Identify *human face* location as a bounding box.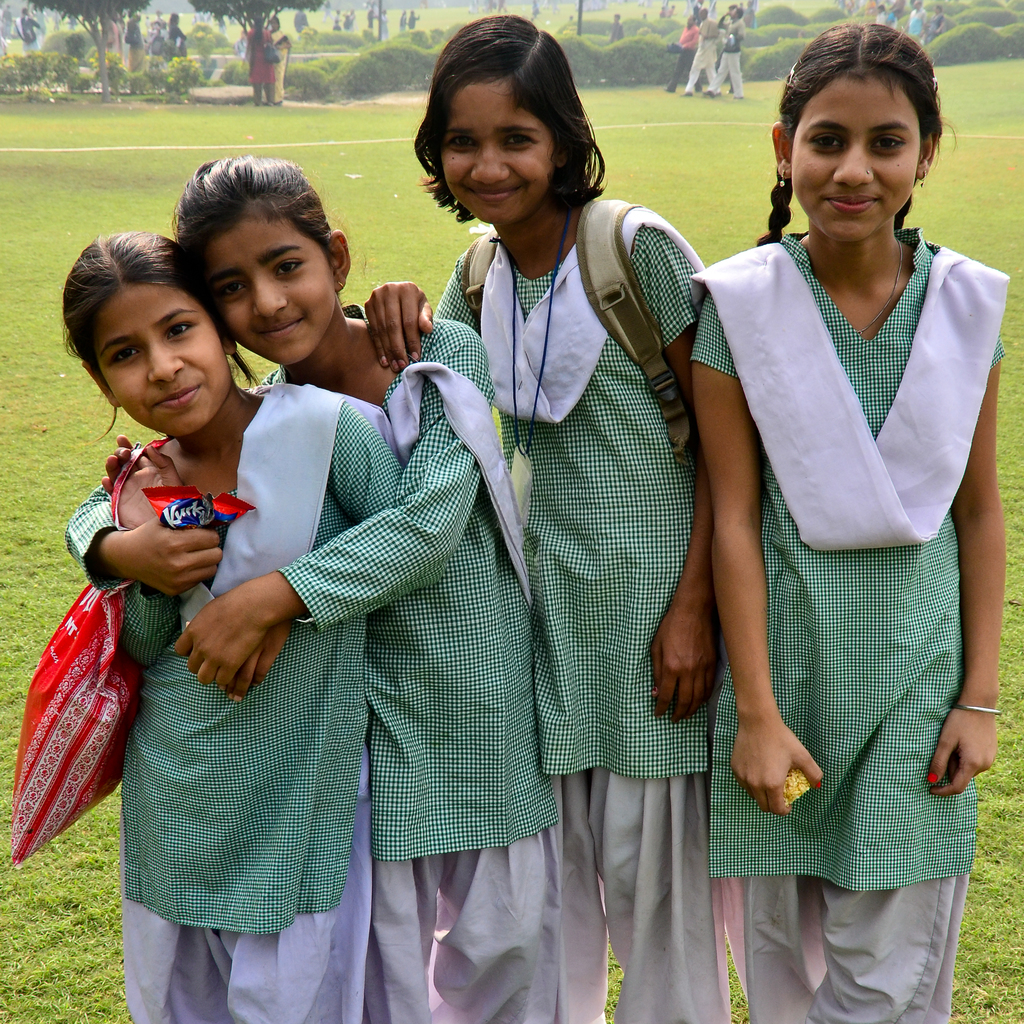
x1=193 y1=211 x2=330 y2=359.
